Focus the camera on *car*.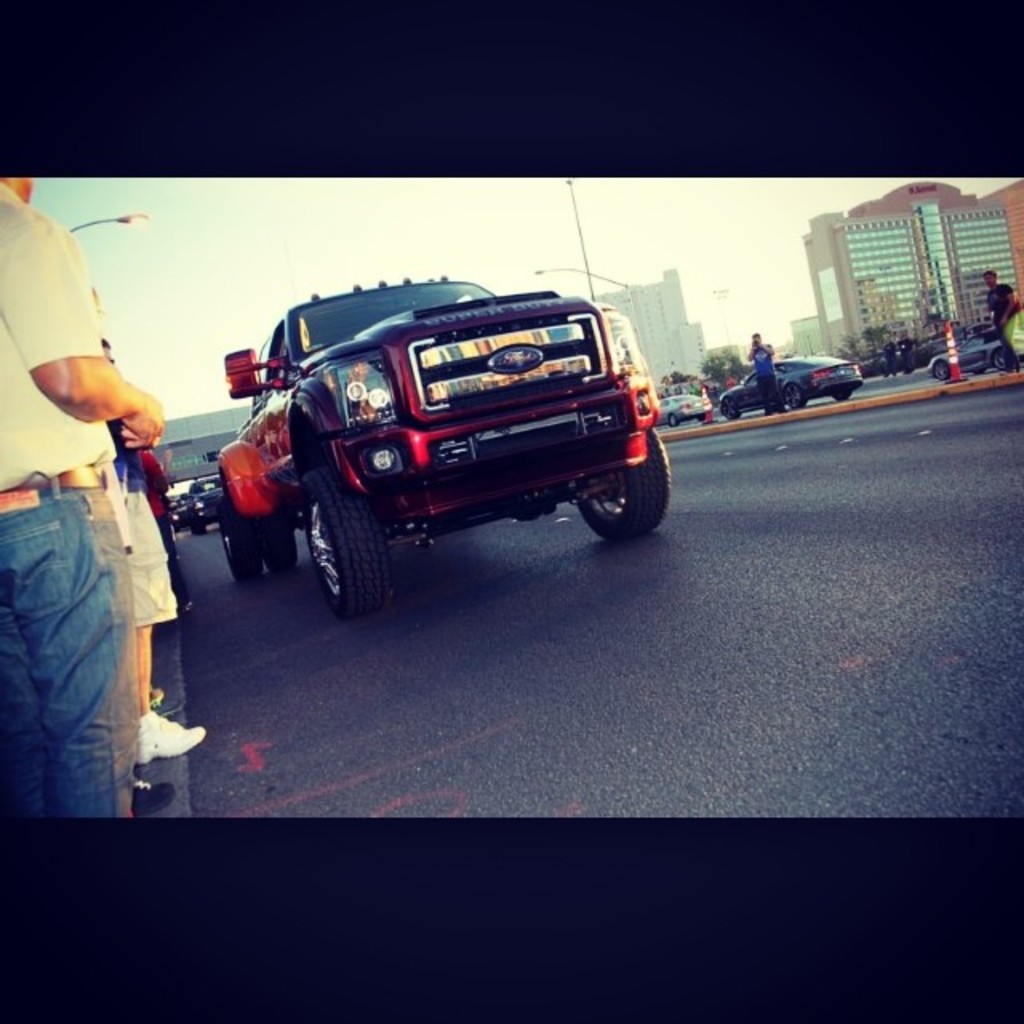
Focus region: box=[723, 357, 861, 416].
